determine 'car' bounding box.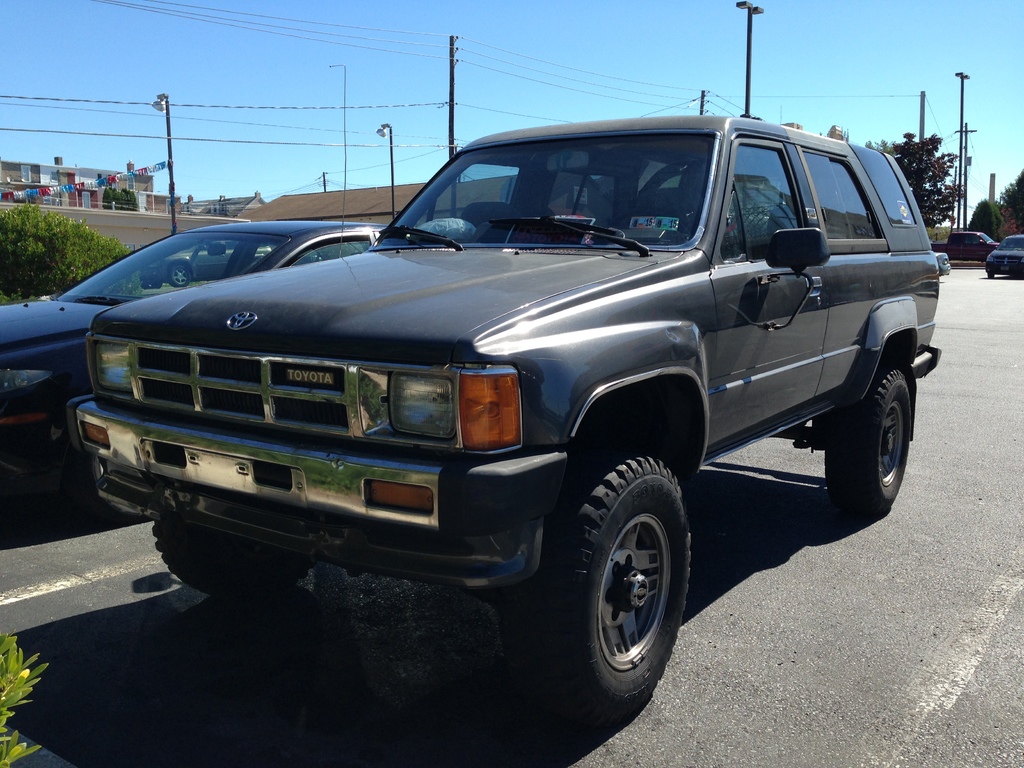
Determined: region(982, 236, 1023, 280).
